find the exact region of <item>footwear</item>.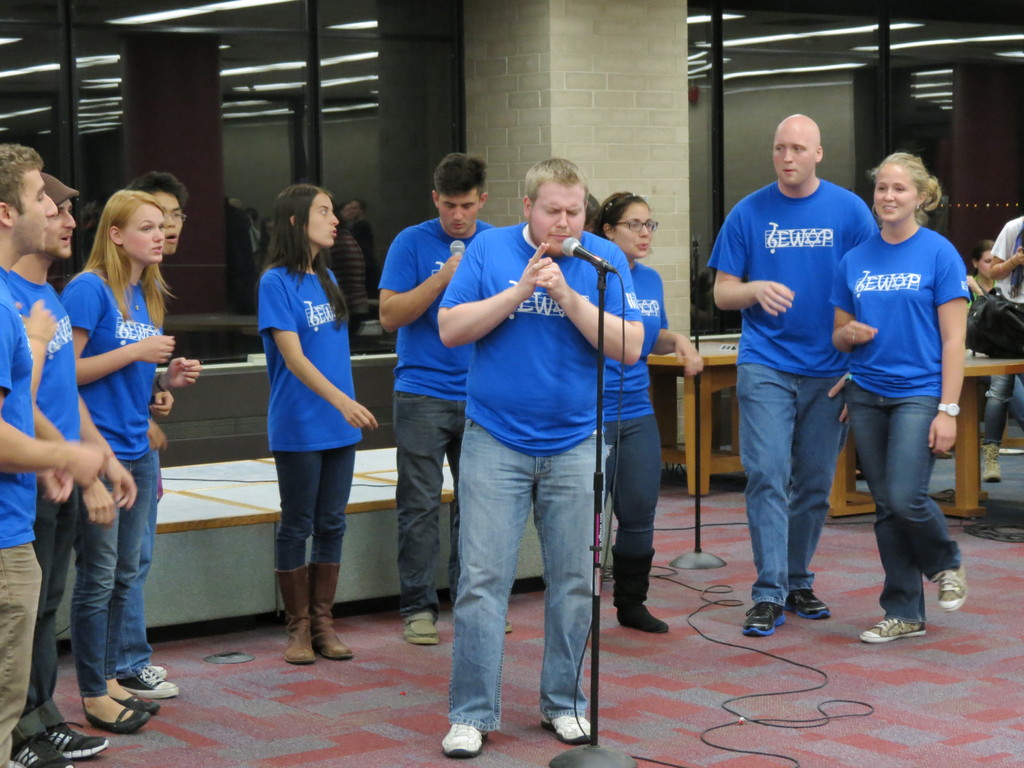
Exact region: region(506, 617, 515, 634).
